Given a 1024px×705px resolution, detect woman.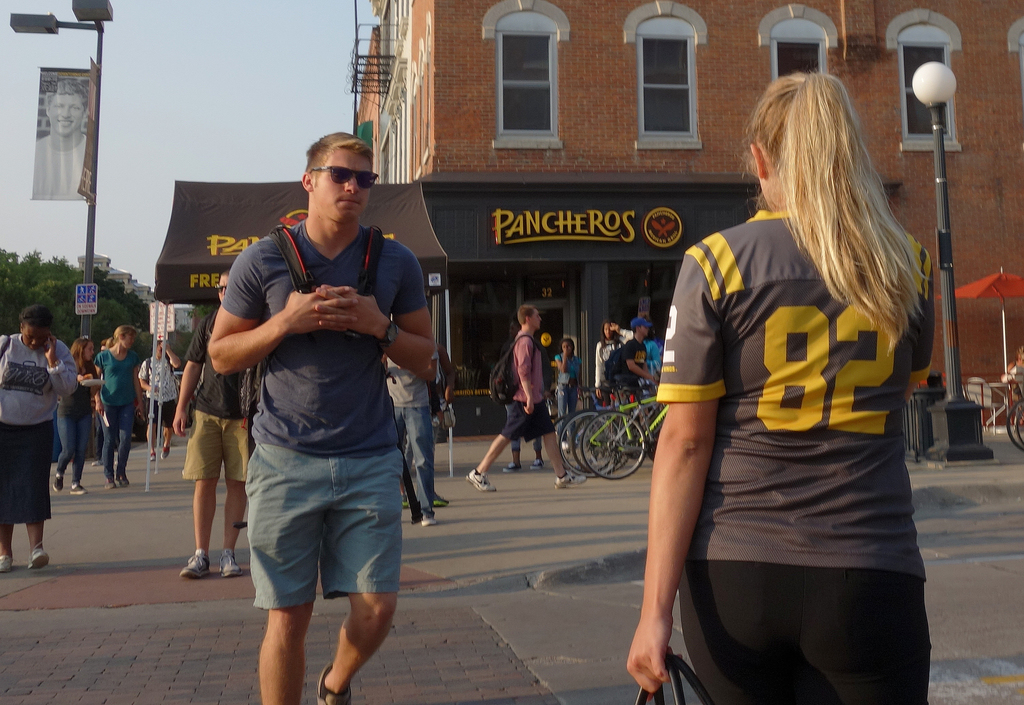
crop(633, 70, 961, 704).
